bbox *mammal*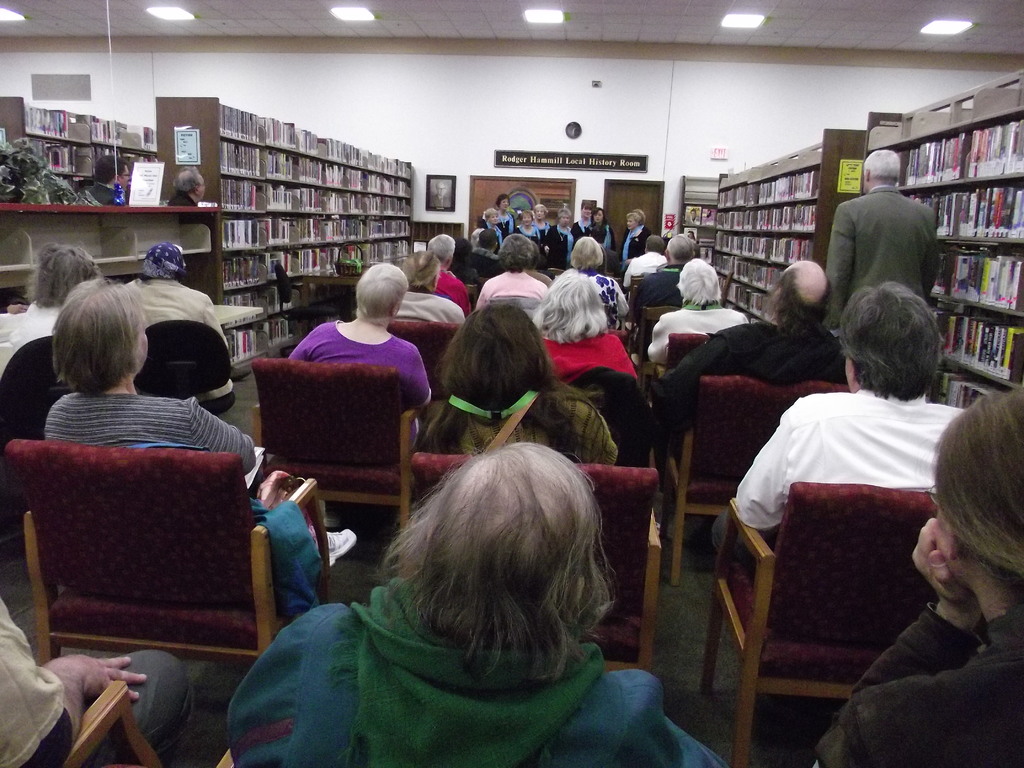
pyautogui.locateOnScreen(256, 401, 656, 762)
